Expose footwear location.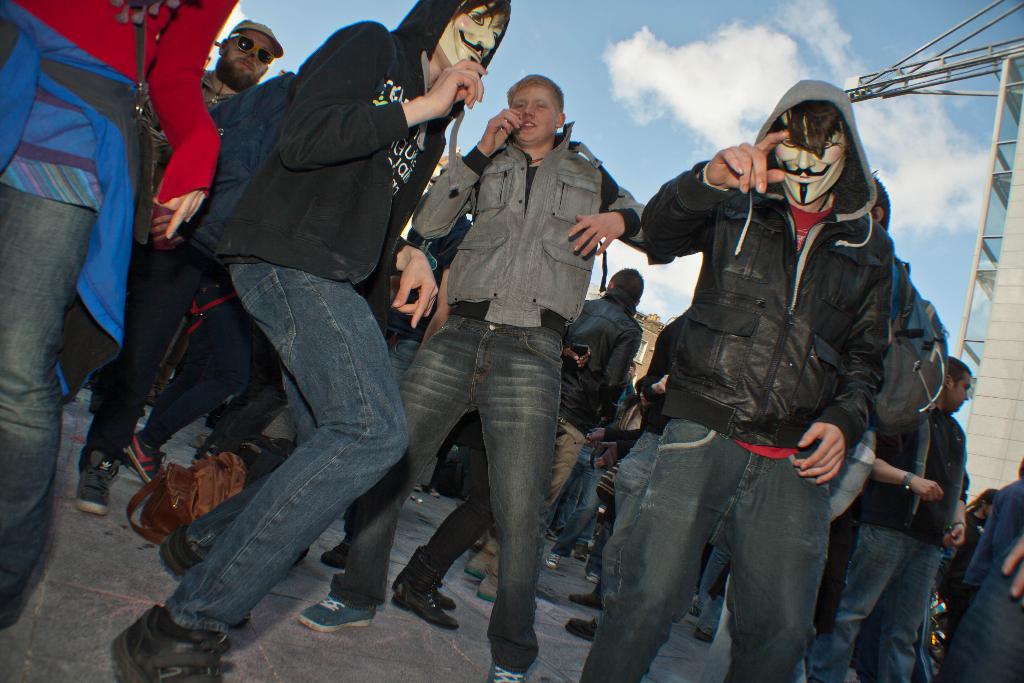
Exposed at bbox(488, 662, 523, 682).
